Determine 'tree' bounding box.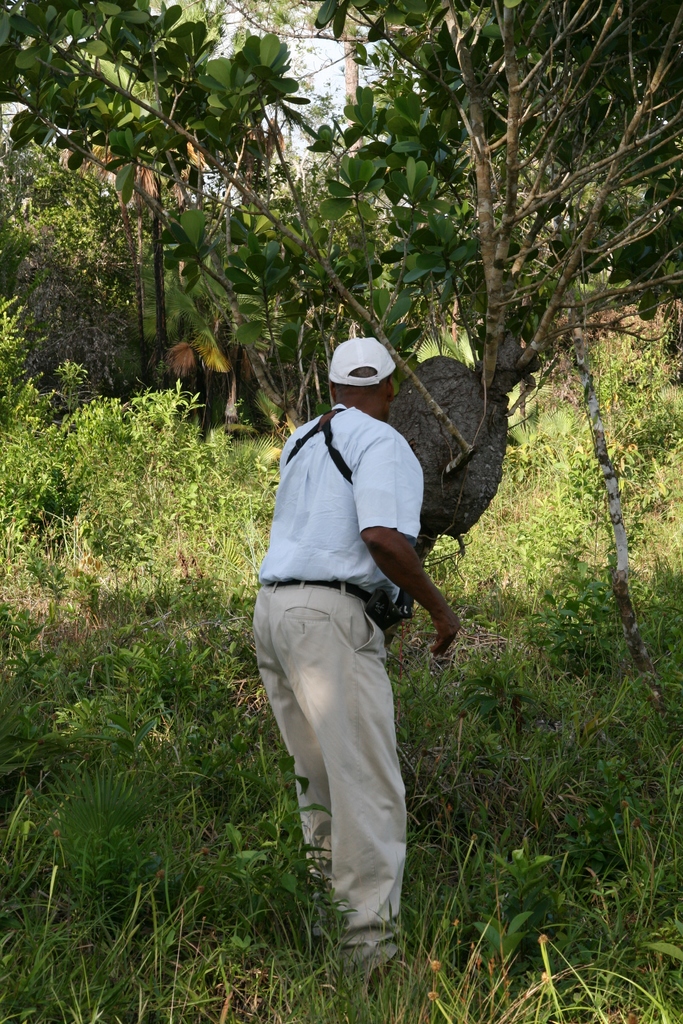
Determined: bbox=[223, 132, 382, 430].
